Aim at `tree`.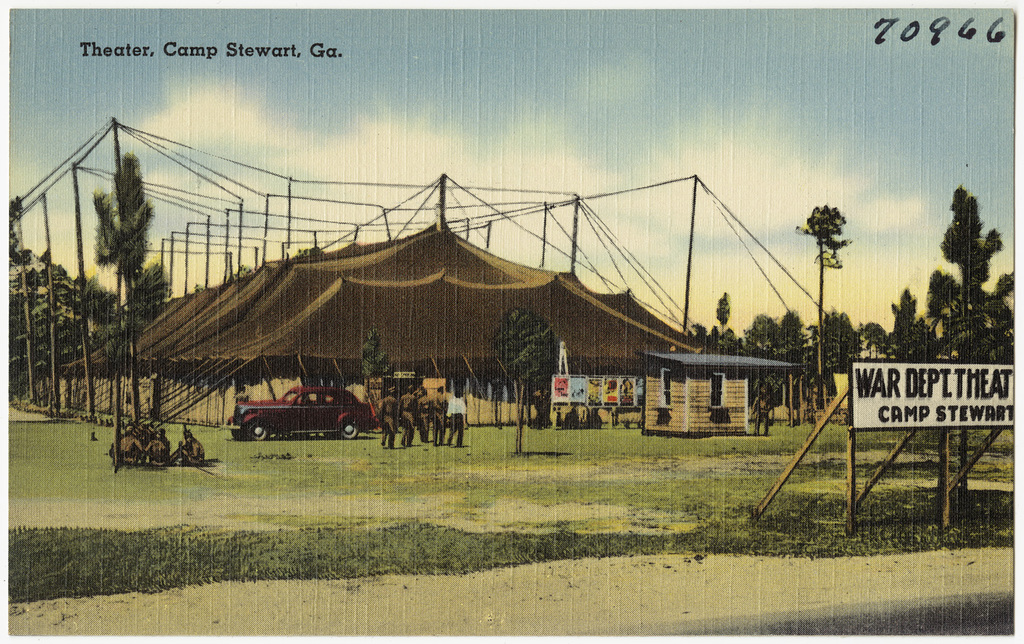
Aimed at [774, 305, 807, 415].
